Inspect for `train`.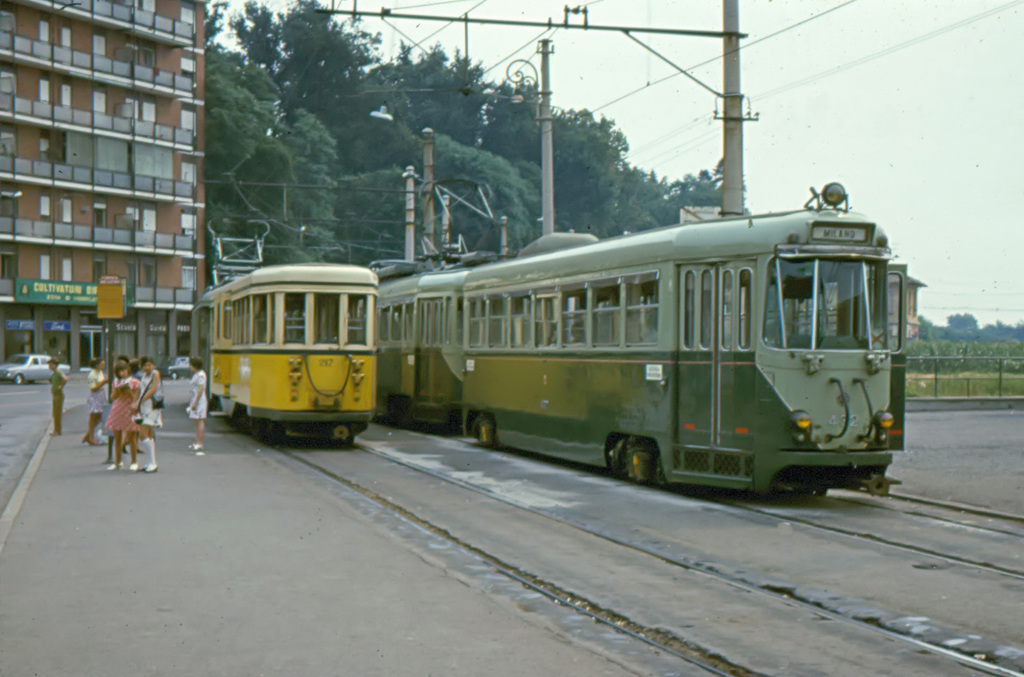
Inspection: <bbox>379, 180, 916, 489</bbox>.
